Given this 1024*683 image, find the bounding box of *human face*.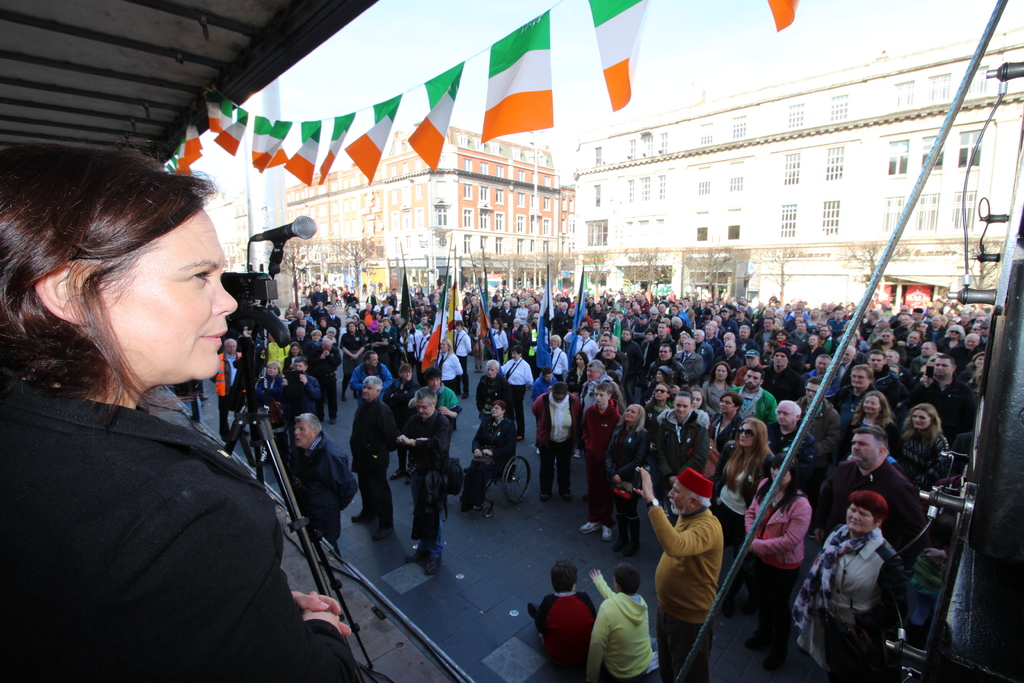
(624, 407, 640, 420).
